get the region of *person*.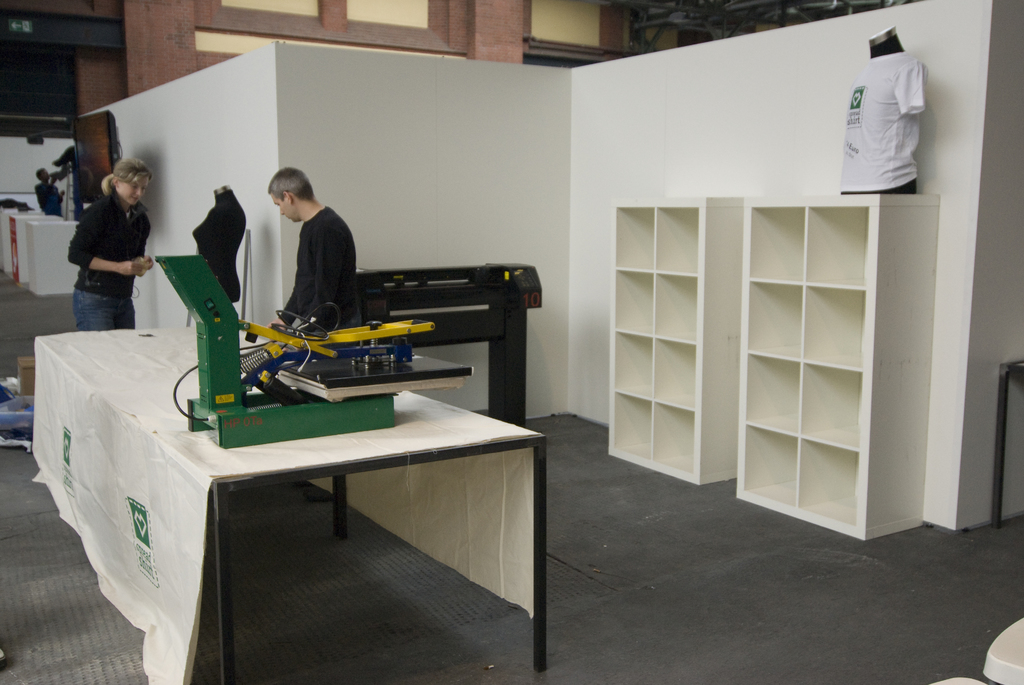
{"x1": 72, "y1": 151, "x2": 157, "y2": 333}.
